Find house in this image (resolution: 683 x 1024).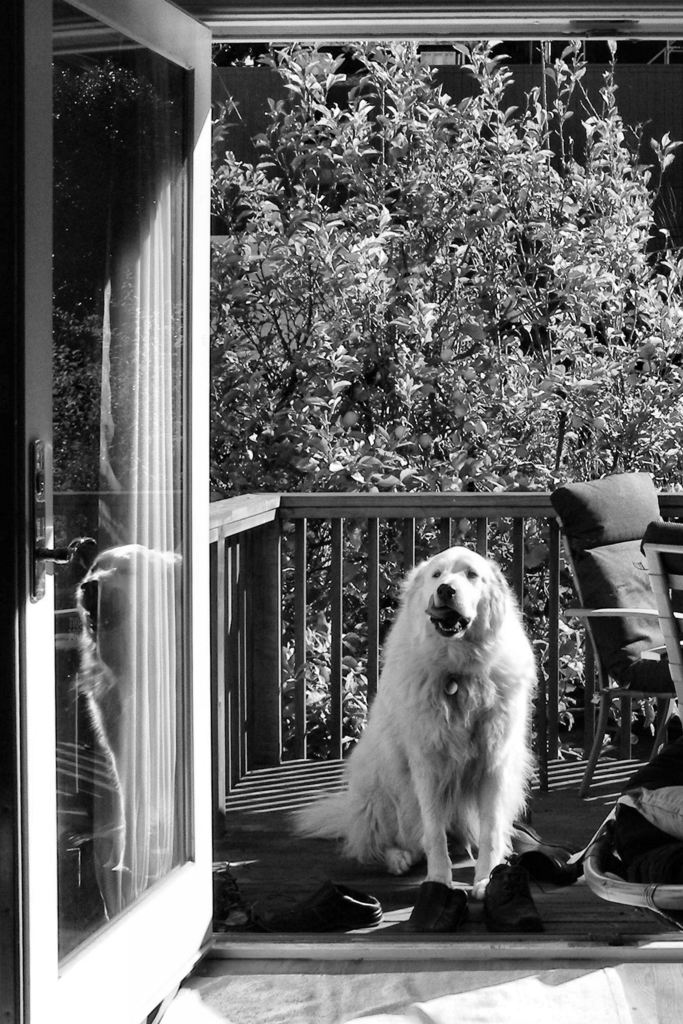
<box>0,1,682,1023</box>.
